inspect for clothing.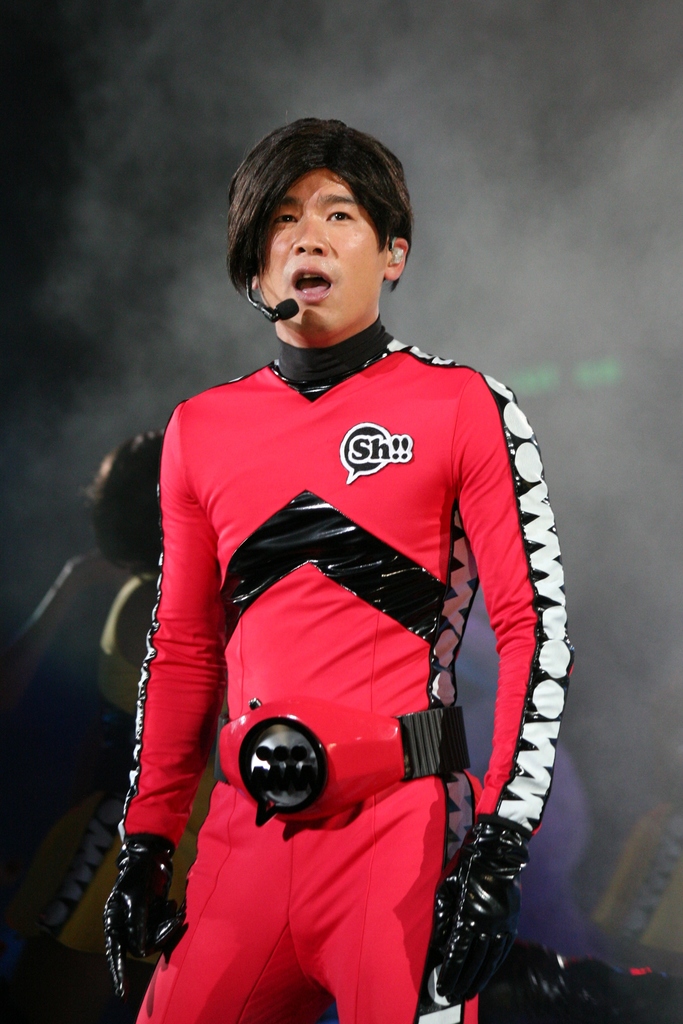
Inspection: <bbox>119, 280, 560, 972</bbox>.
